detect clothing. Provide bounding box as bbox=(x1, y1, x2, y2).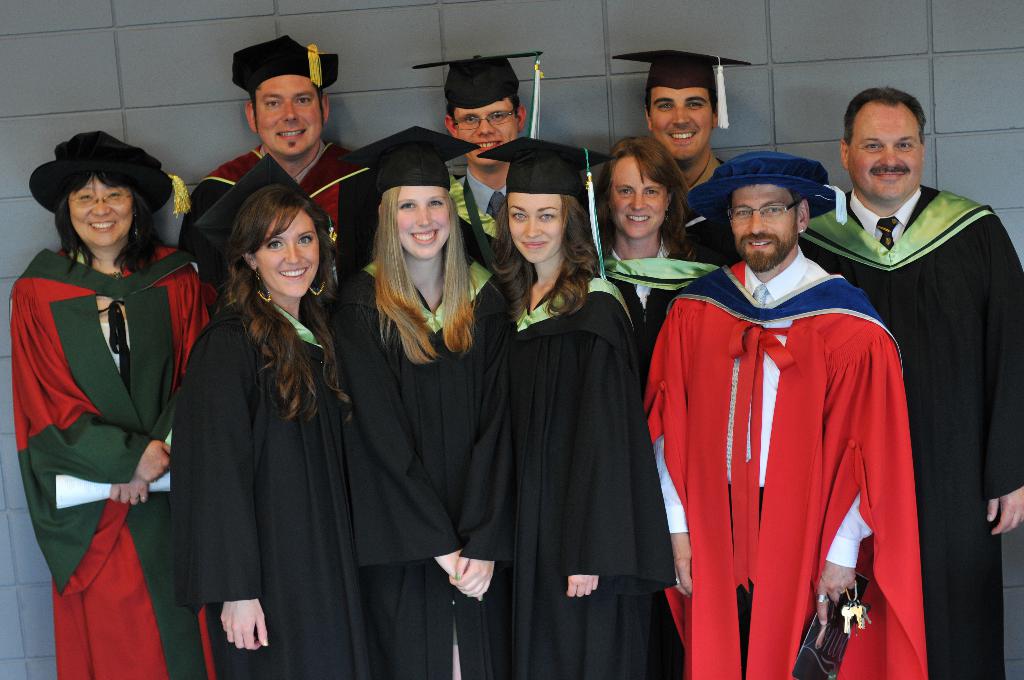
bbox=(172, 286, 383, 679).
